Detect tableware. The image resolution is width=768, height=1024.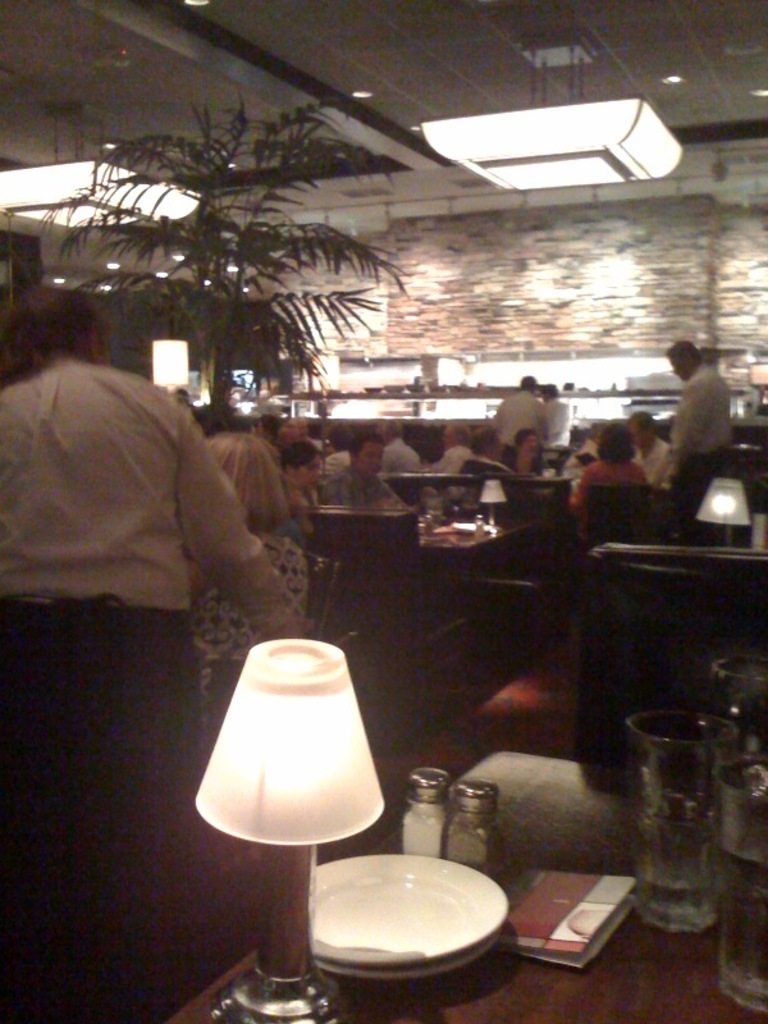
box=[403, 762, 445, 854].
